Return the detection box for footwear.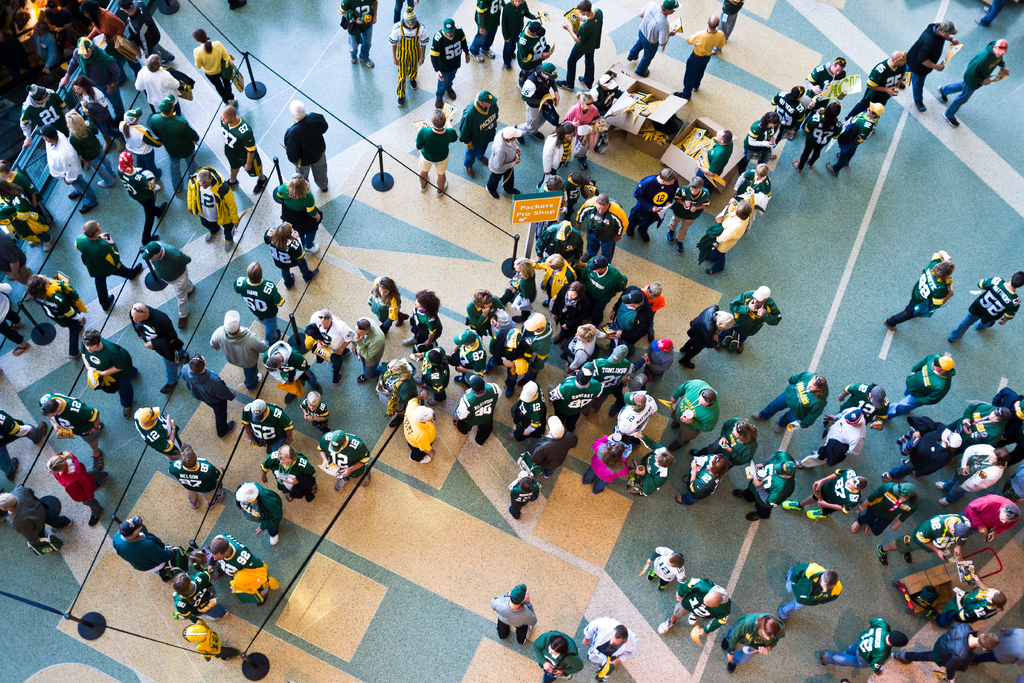
detection(207, 614, 227, 621).
